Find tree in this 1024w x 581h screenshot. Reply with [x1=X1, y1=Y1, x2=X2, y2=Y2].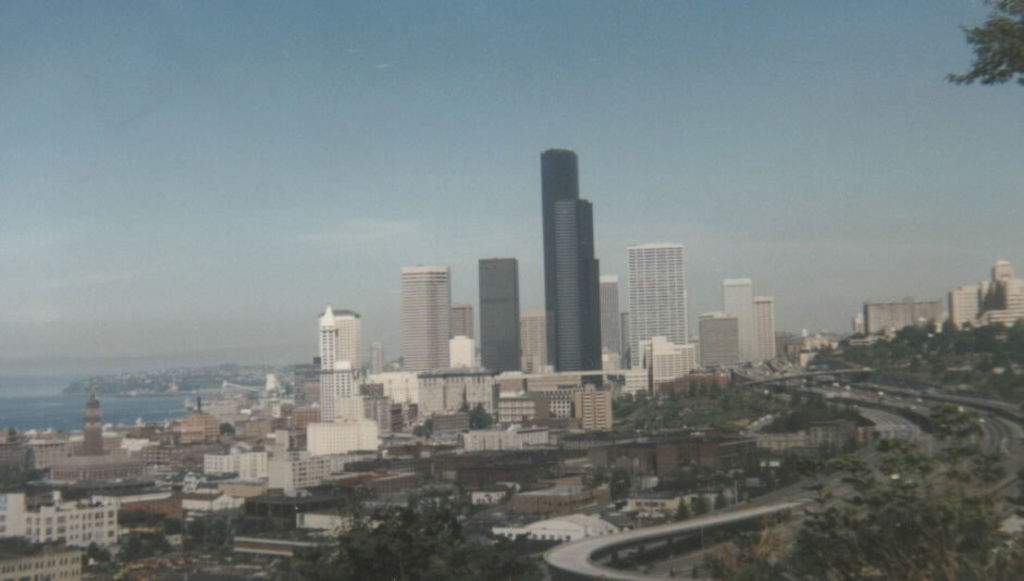
[x1=108, y1=527, x2=173, y2=566].
